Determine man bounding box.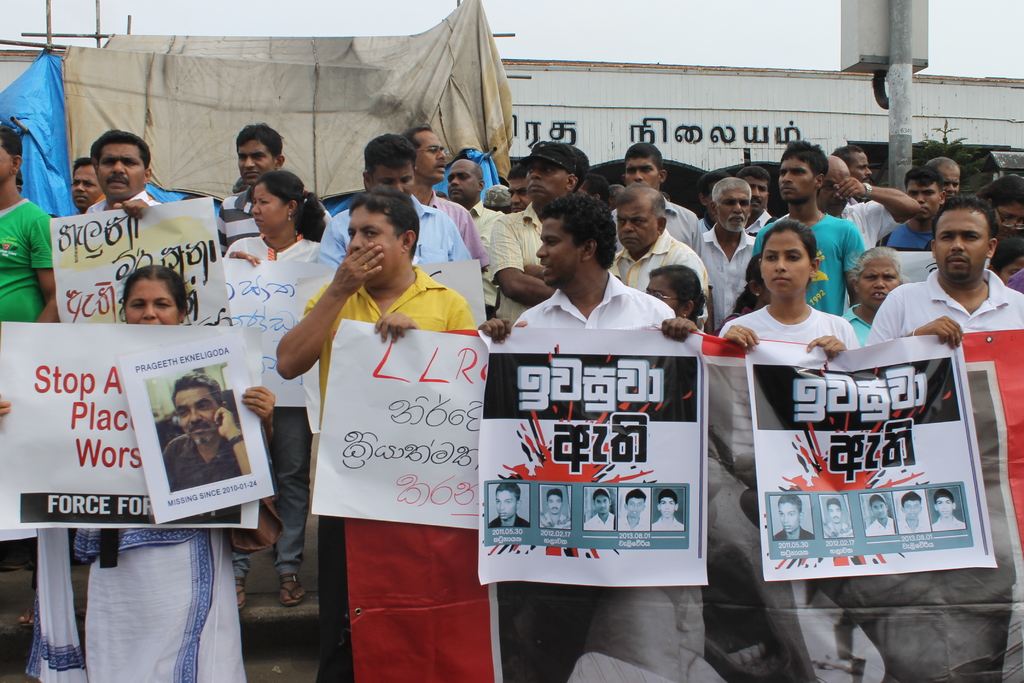
Determined: {"left": 774, "top": 495, "right": 813, "bottom": 538}.
